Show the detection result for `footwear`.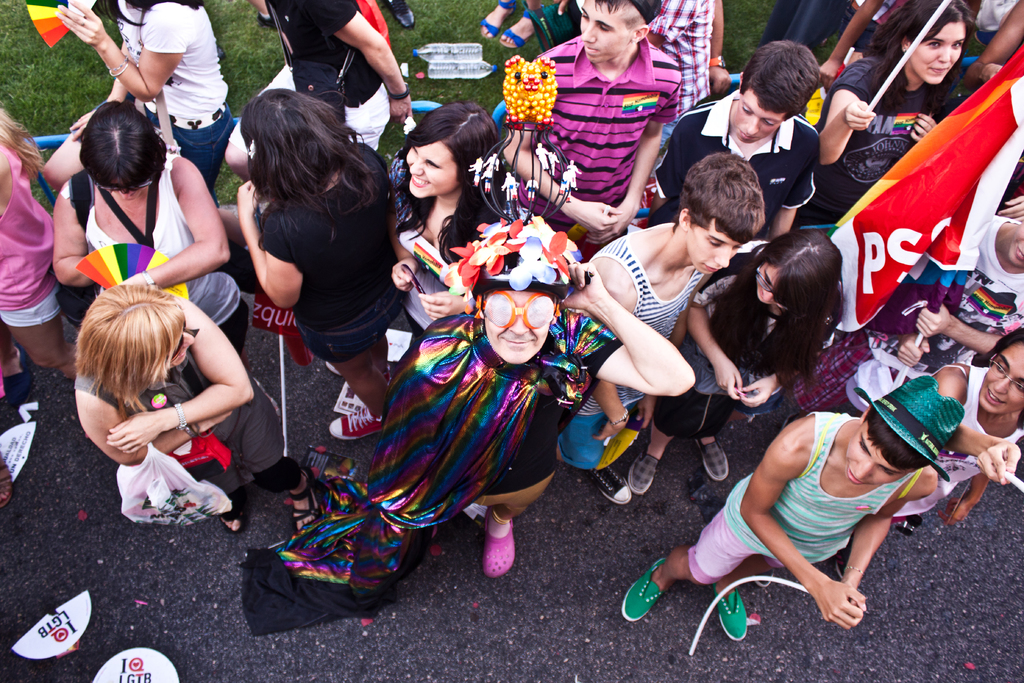
bbox=(621, 444, 667, 489).
